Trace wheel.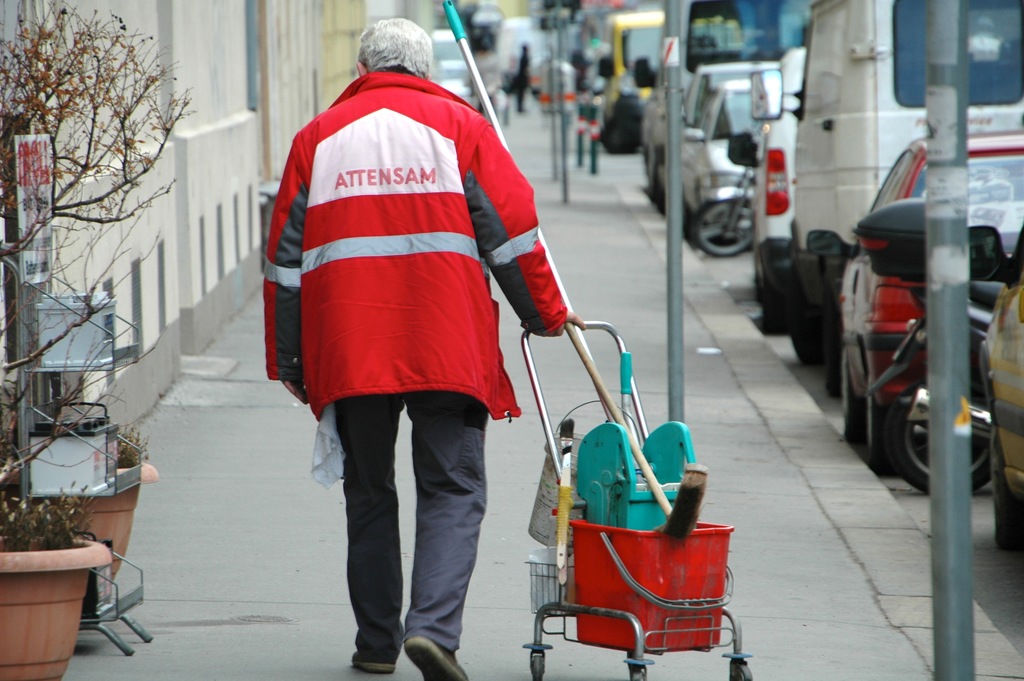
Traced to crop(528, 653, 545, 680).
